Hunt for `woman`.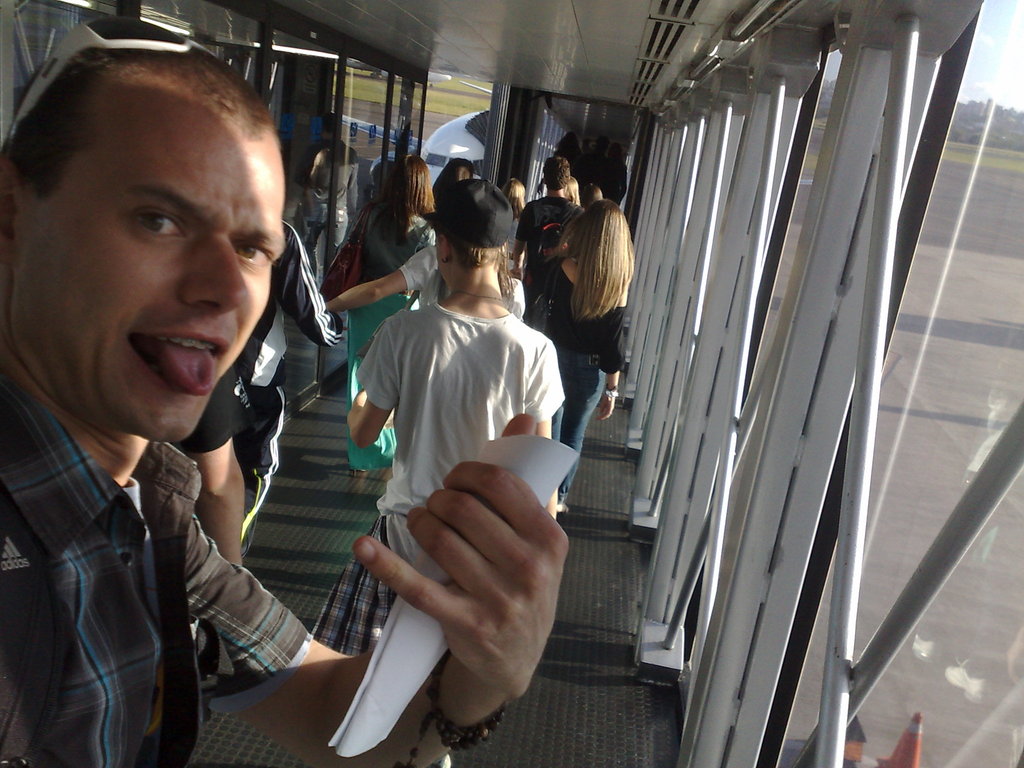
Hunted down at 582 185 603 210.
